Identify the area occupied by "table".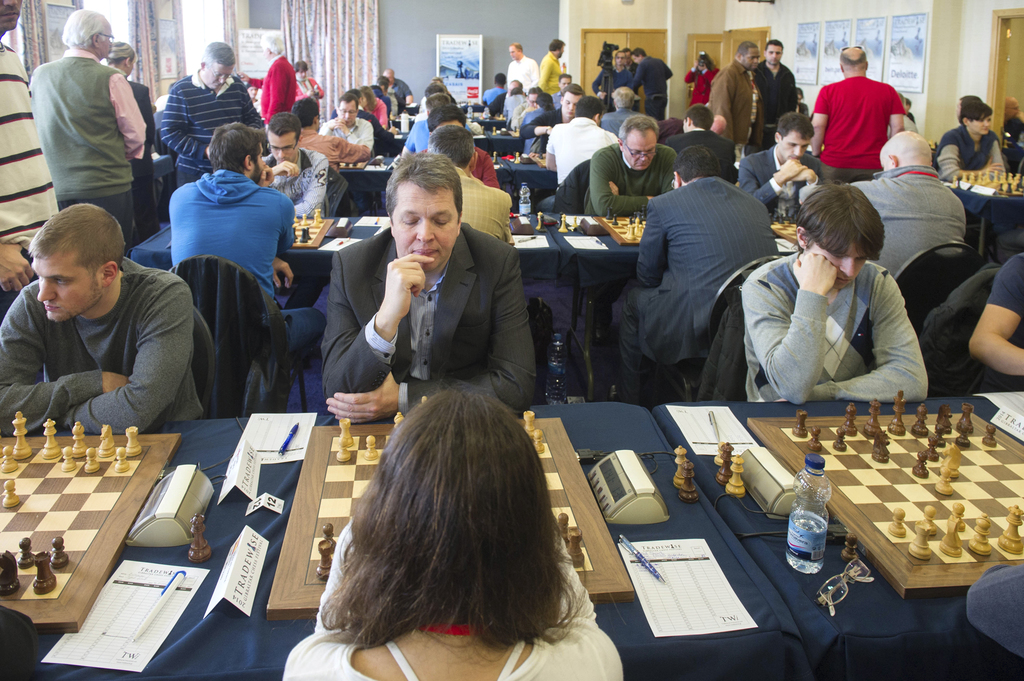
Area: rect(634, 374, 1023, 621).
